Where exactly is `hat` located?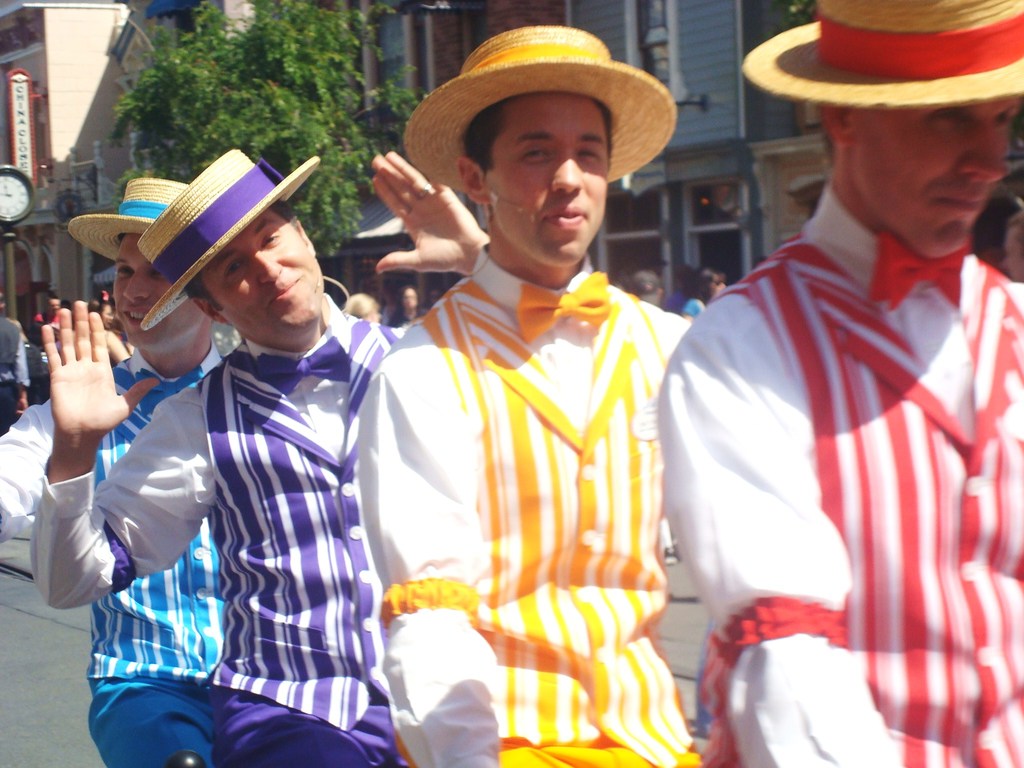
Its bounding box is (x1=139, y1=147, x2=320, y2=332).
